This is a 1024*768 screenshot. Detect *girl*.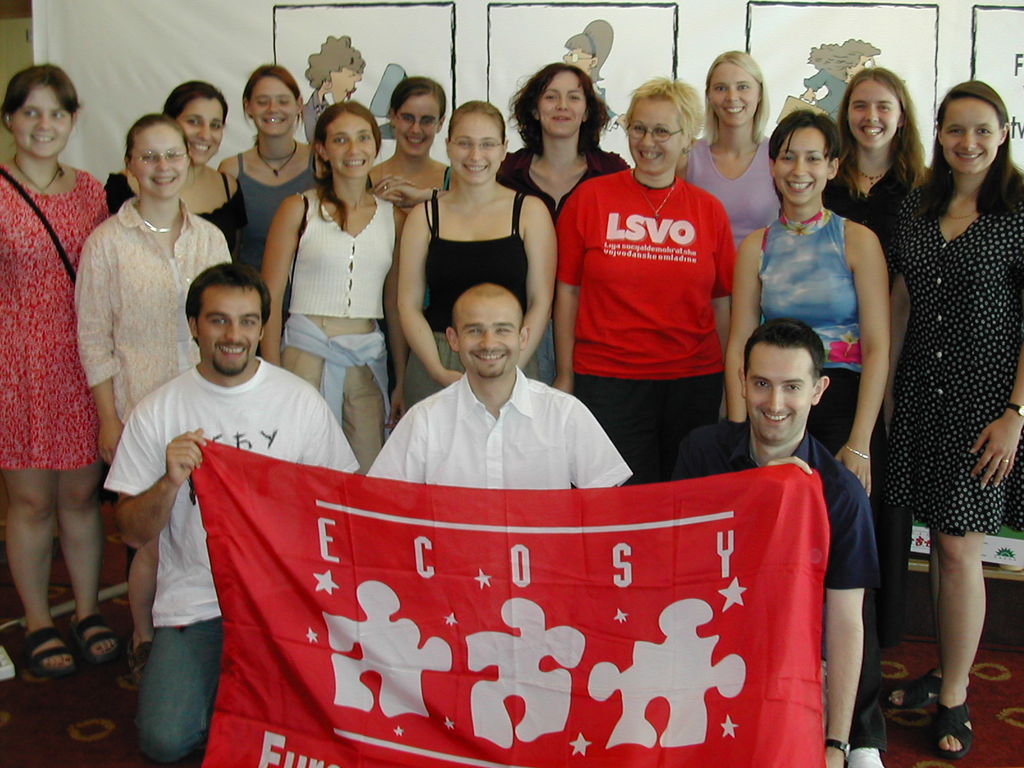
{"x1": 259, "y1": 100, "x2": 401, "y2": 471}.
